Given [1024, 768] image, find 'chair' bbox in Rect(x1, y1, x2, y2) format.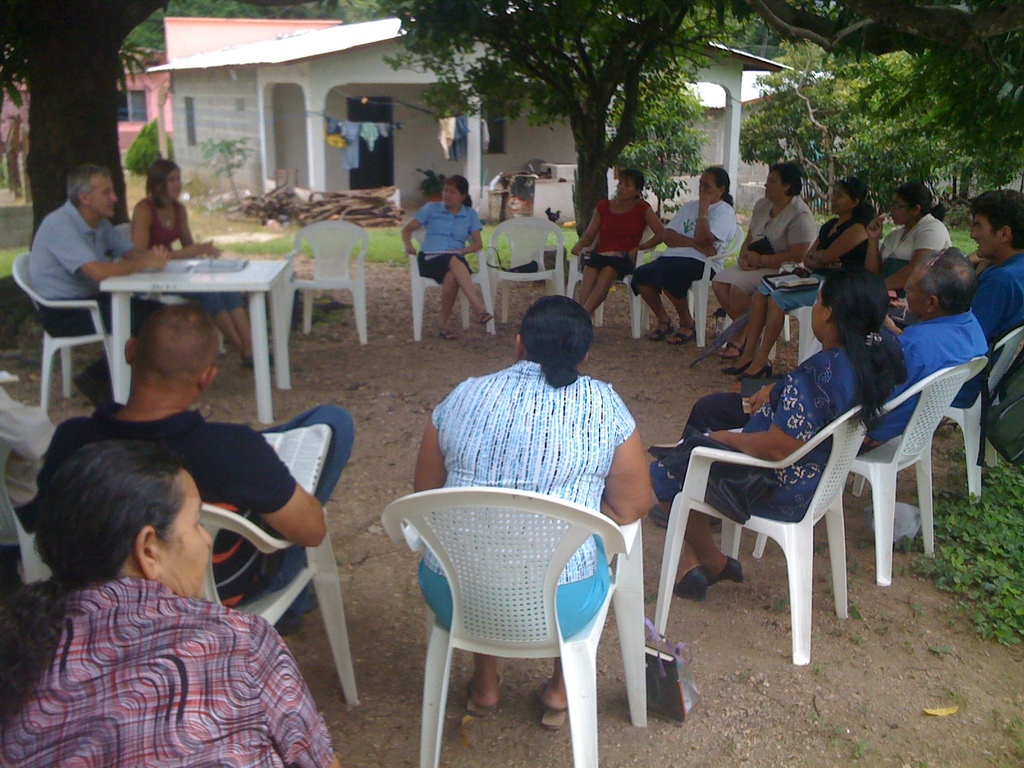
Rect(0, 433, 67, 594).
